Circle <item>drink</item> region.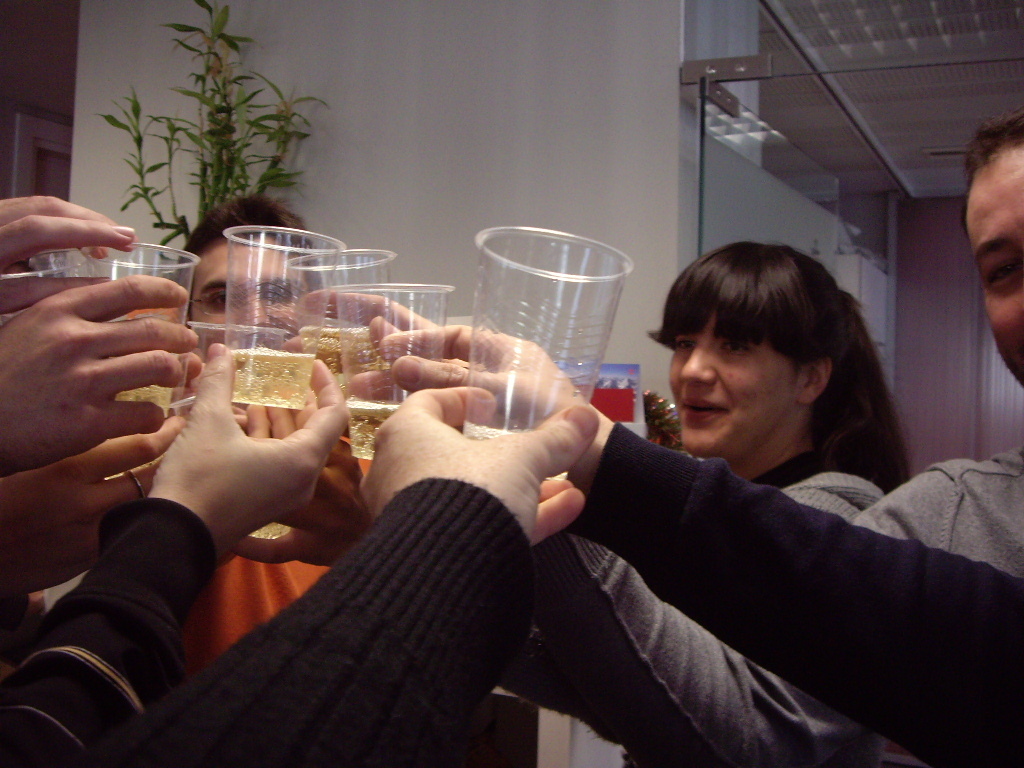
Region: l=222, t=352, r=322, b=411.
